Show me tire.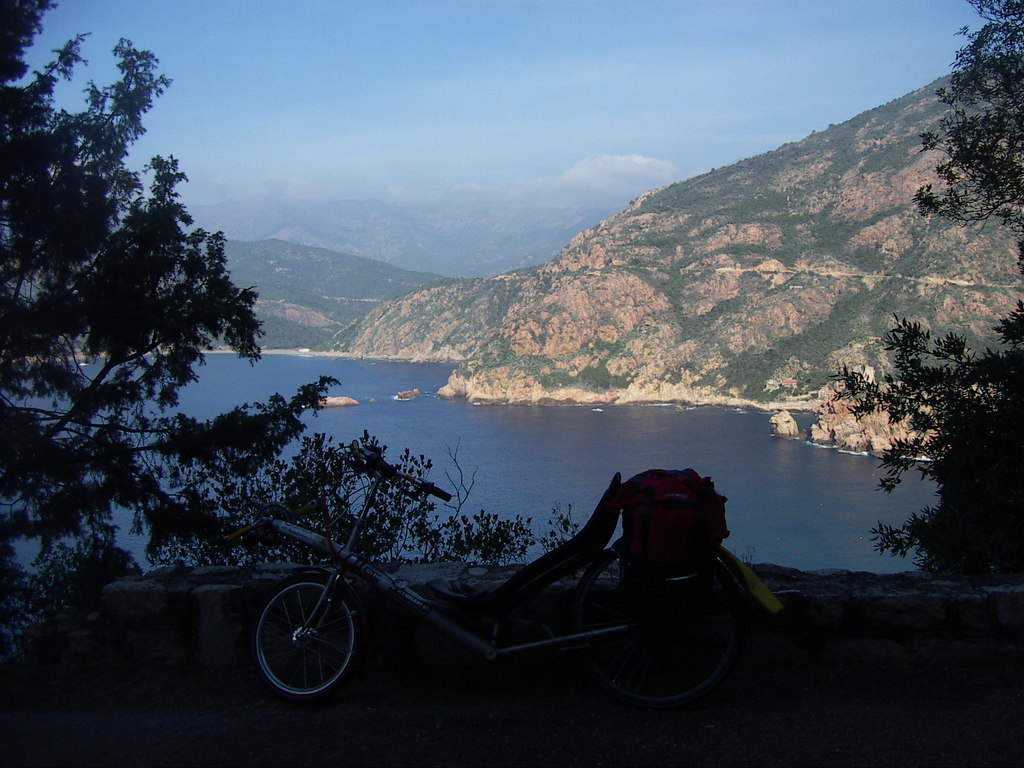
tire is here: BBox(250, 575, 365, 709).
